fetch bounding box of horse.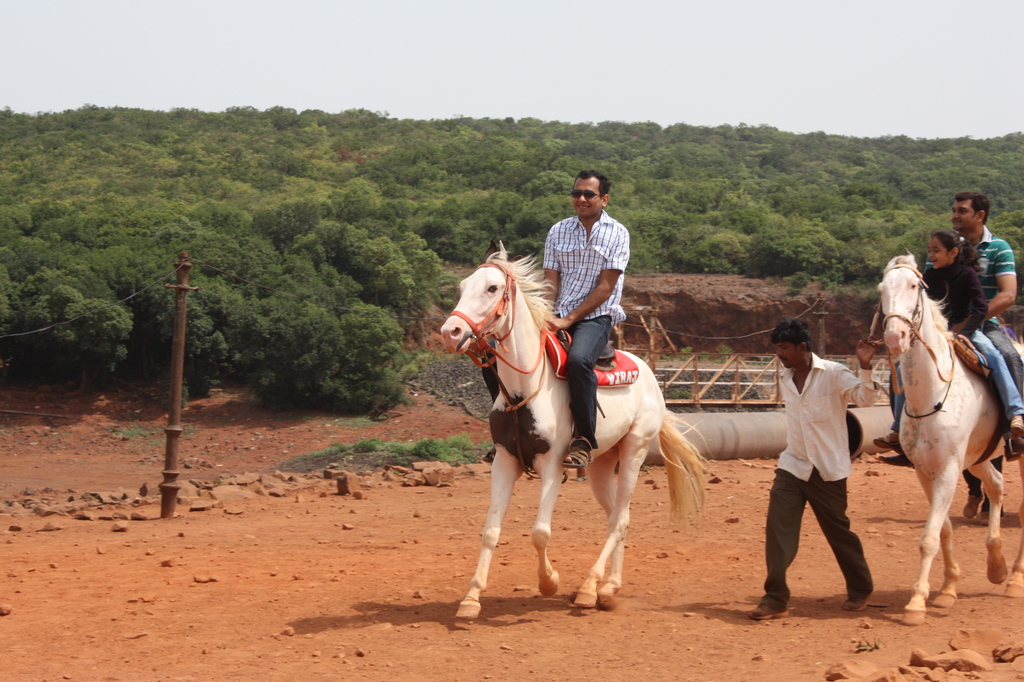
Bbox: x1=874, y1=252, x2=1023, y2=632.
